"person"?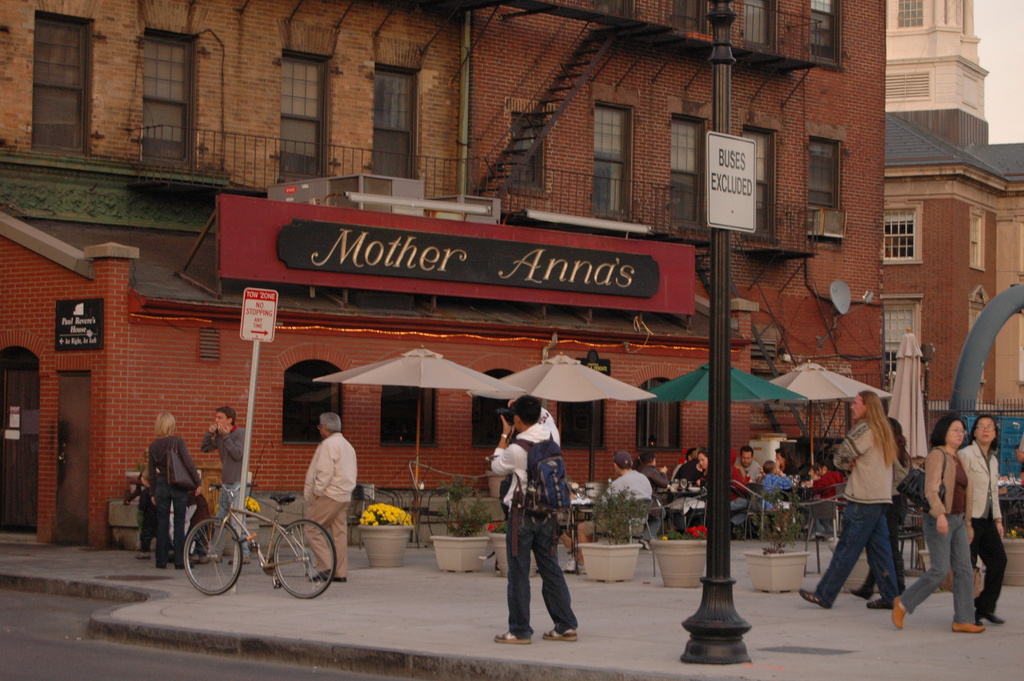
locate(959, 410, 1011, 627)
